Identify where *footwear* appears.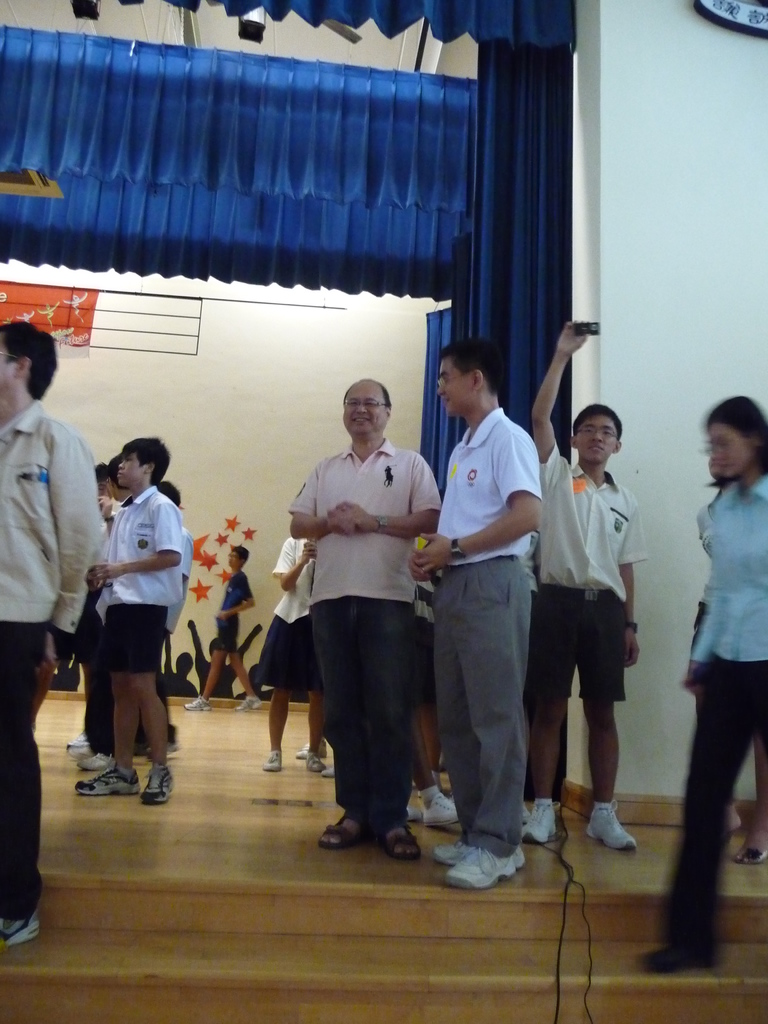
Appears at bbox(320, 764, 338, 776).
